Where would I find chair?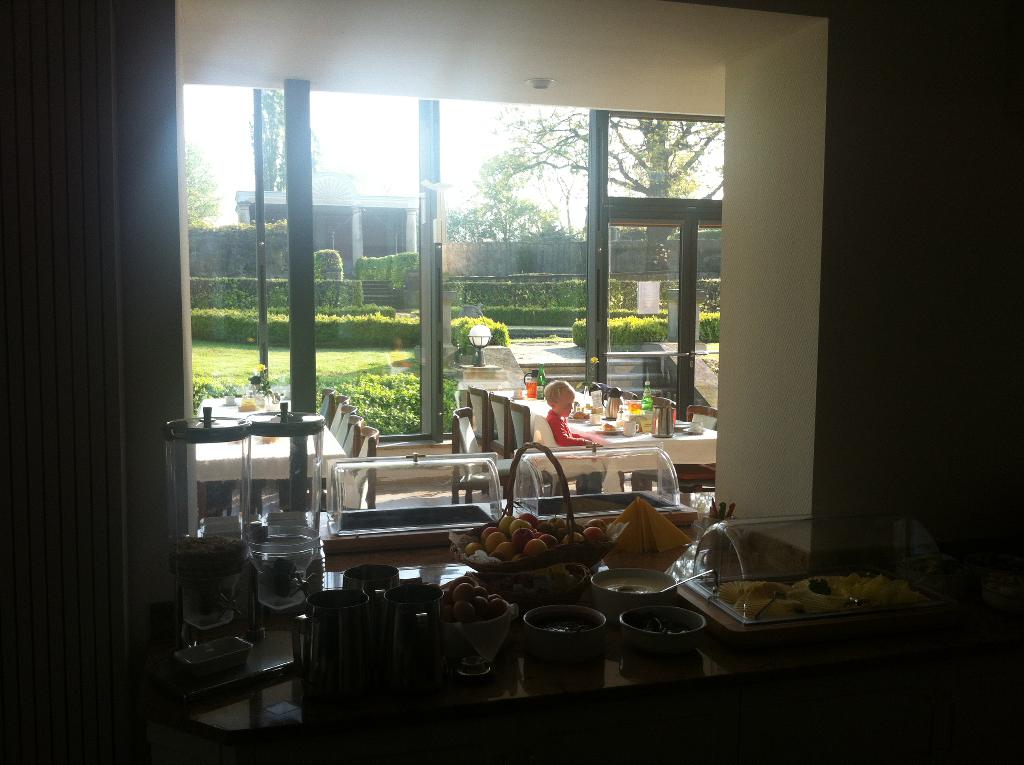
At BBox(484, 395, 516, 494).
